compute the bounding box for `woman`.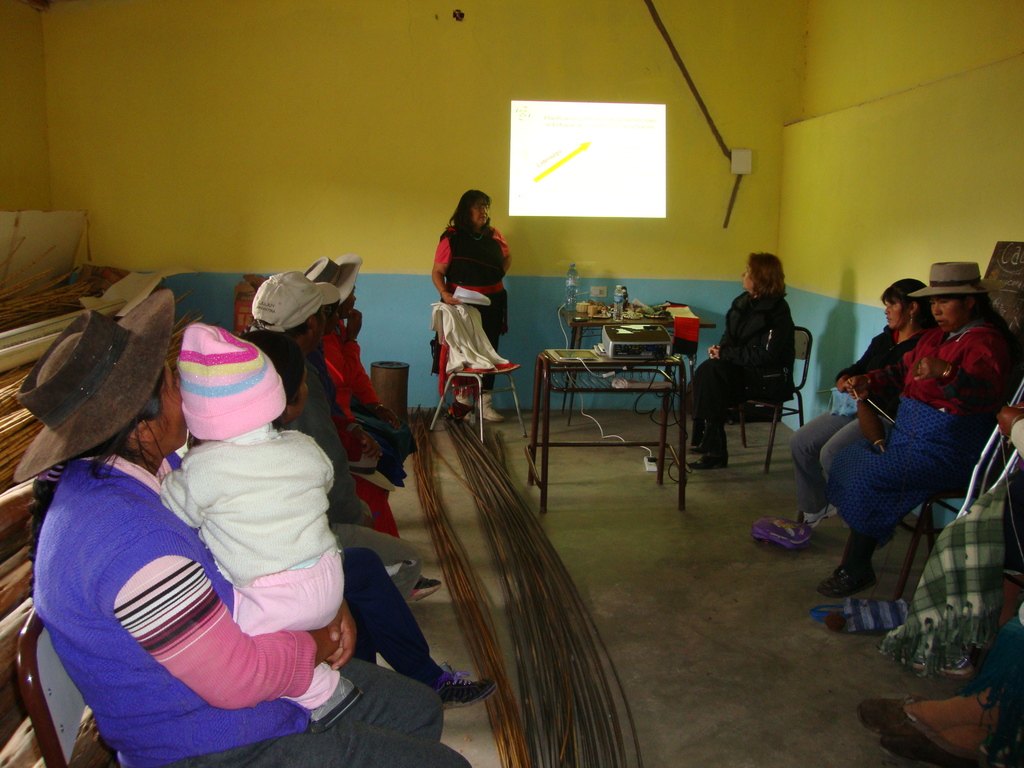
crop(676, 249, 799, 472).
